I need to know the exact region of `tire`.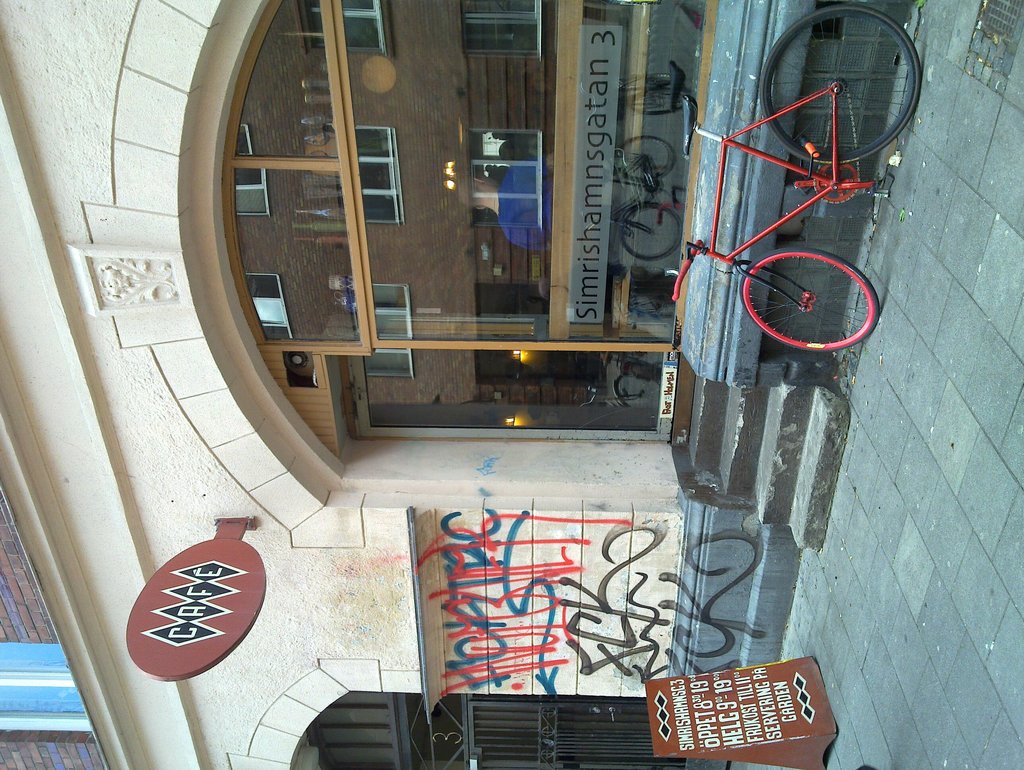
Region: <box>729,242,888,356</box>.
